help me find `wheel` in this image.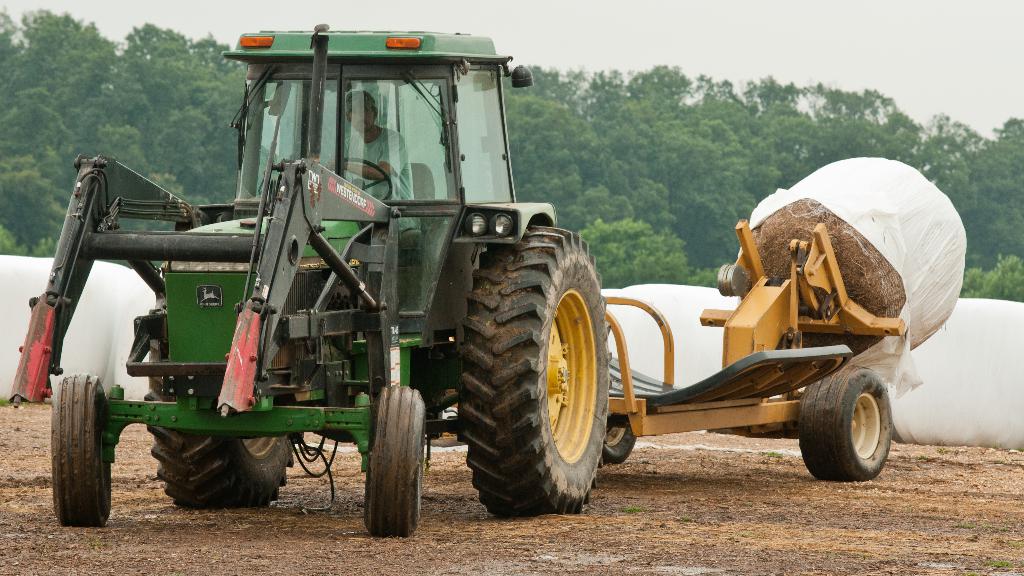
Found it: crop(606, 419, 640, 461).
